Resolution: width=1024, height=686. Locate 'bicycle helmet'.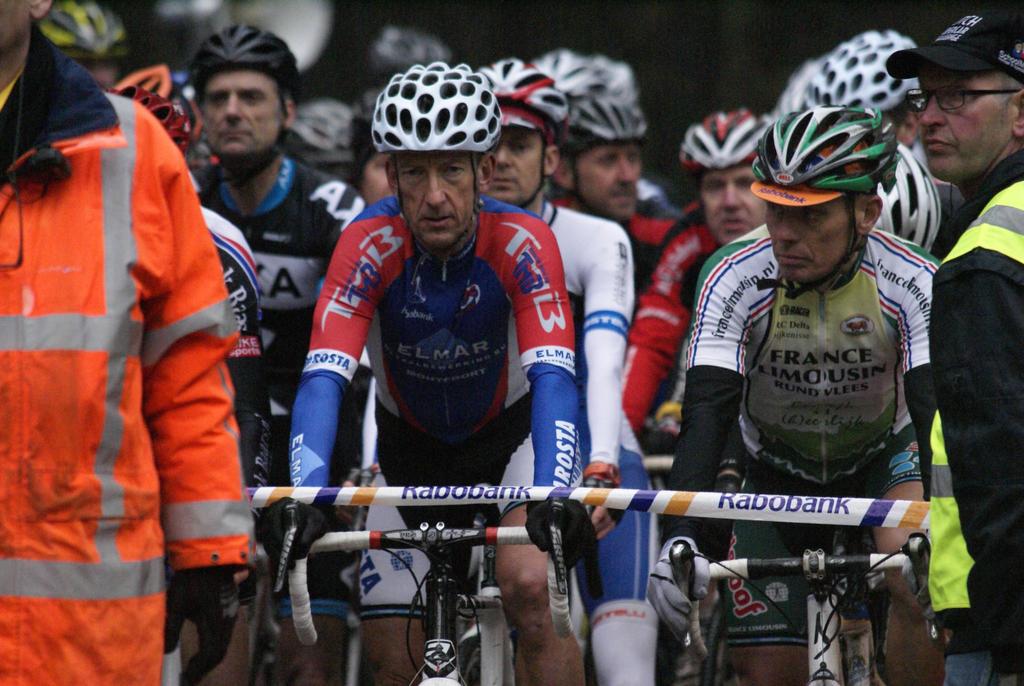
289:92:367:171.
